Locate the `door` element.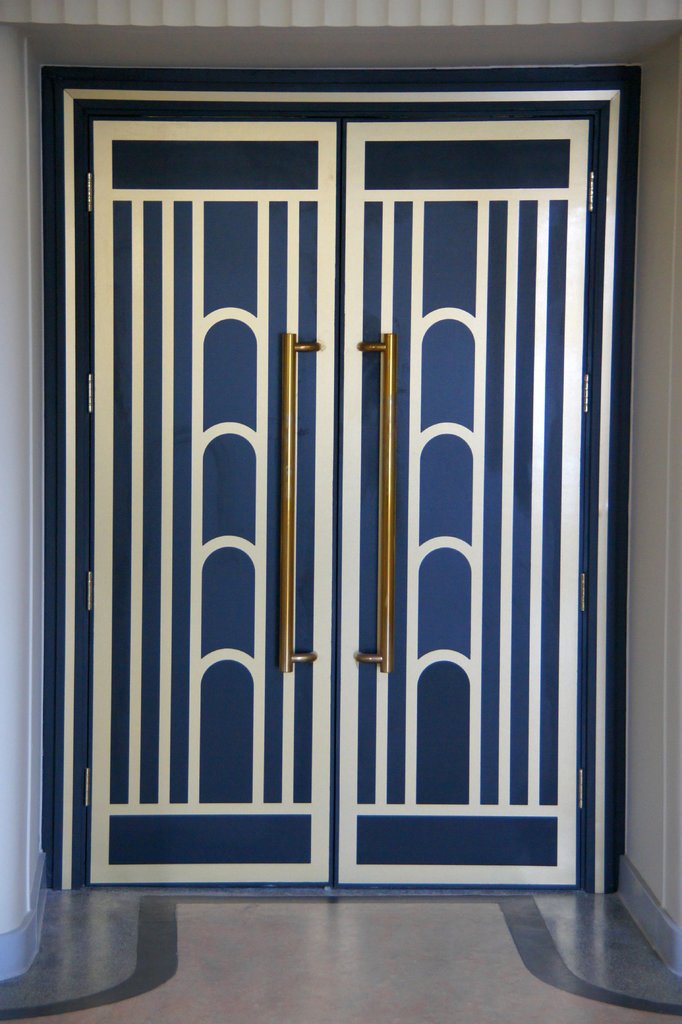
Element bbox: 49, 43, 600, 911.
